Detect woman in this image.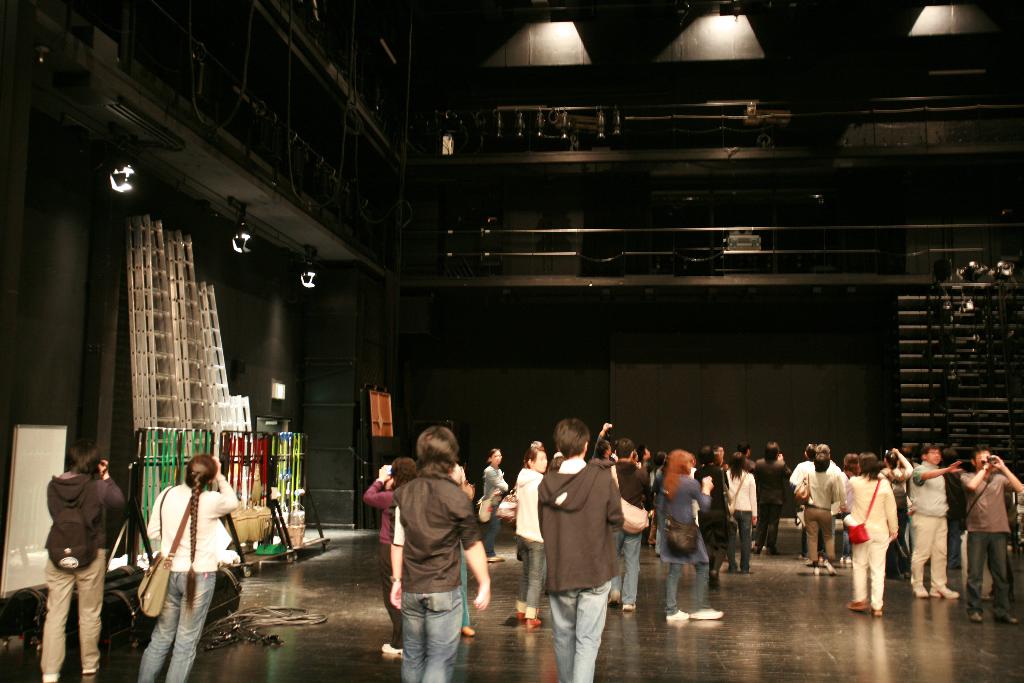
Detection: bbox=[596, 422, 626, 463].
